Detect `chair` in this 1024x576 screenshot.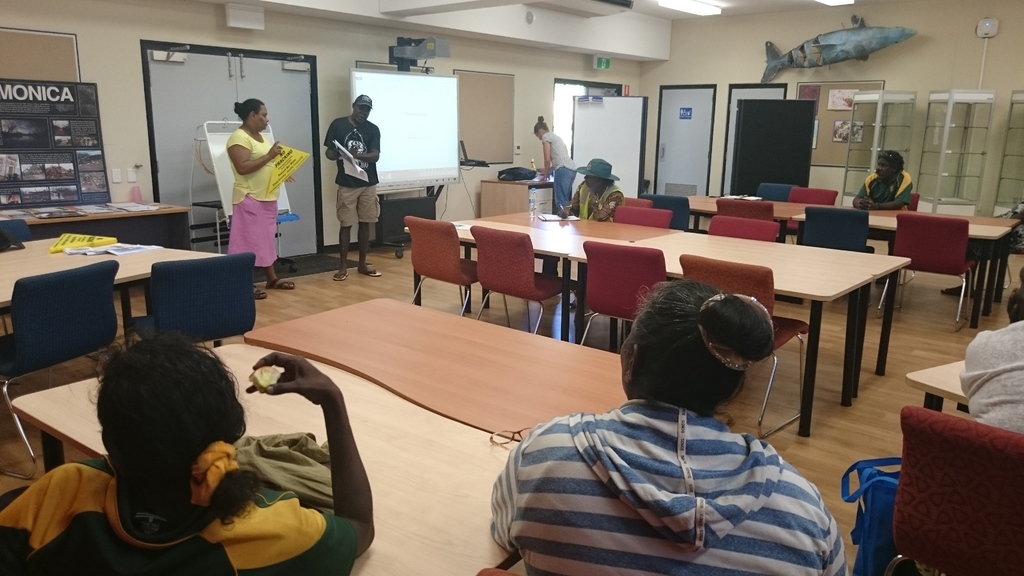
Detection: select_region(467, 225, 584, 340).
